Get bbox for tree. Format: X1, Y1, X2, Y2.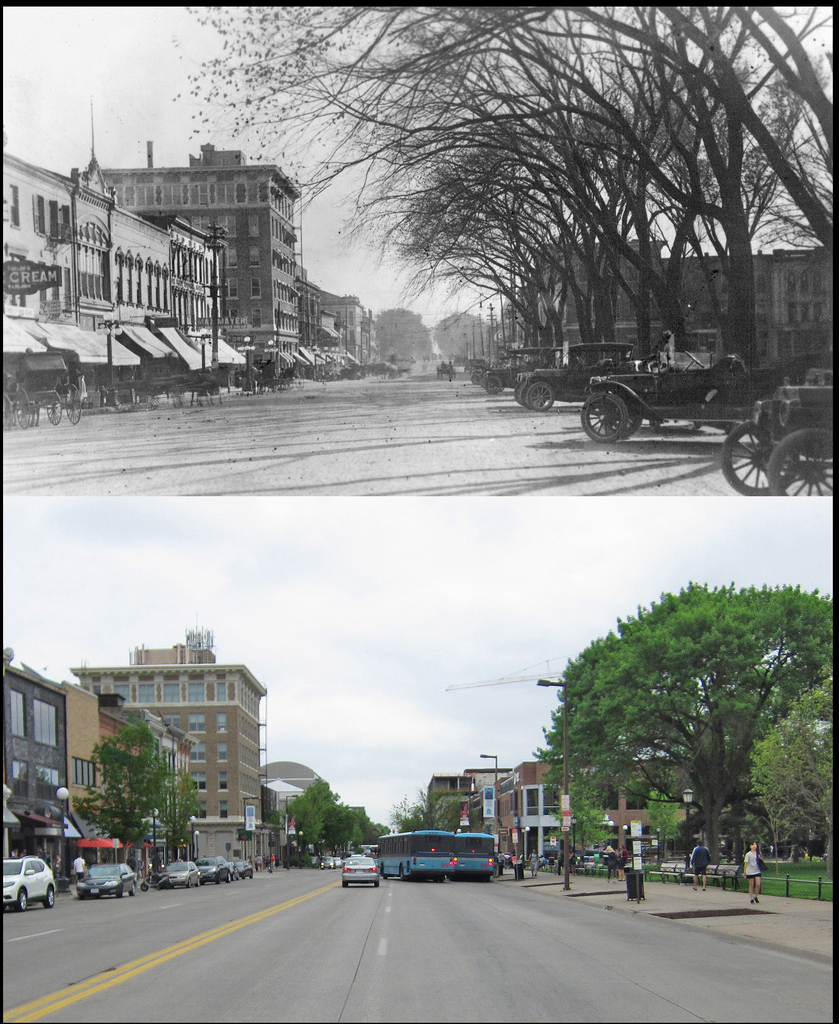
748, 680, 838, 865.
